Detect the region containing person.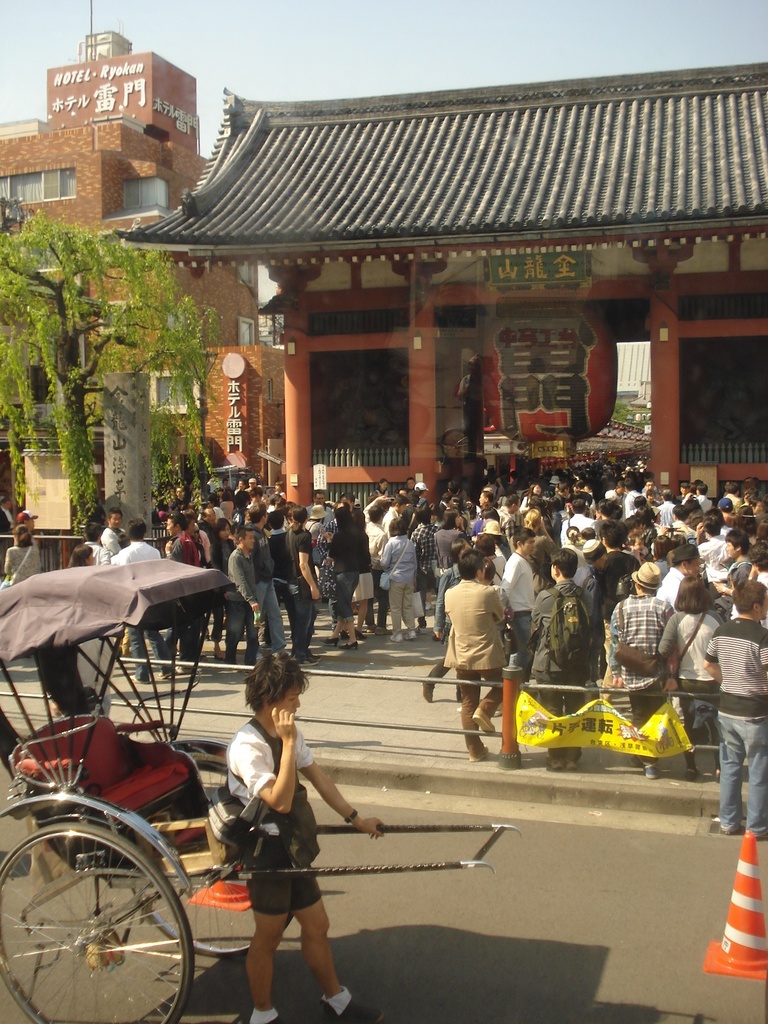
BBox(158, 515, 202, 570).
